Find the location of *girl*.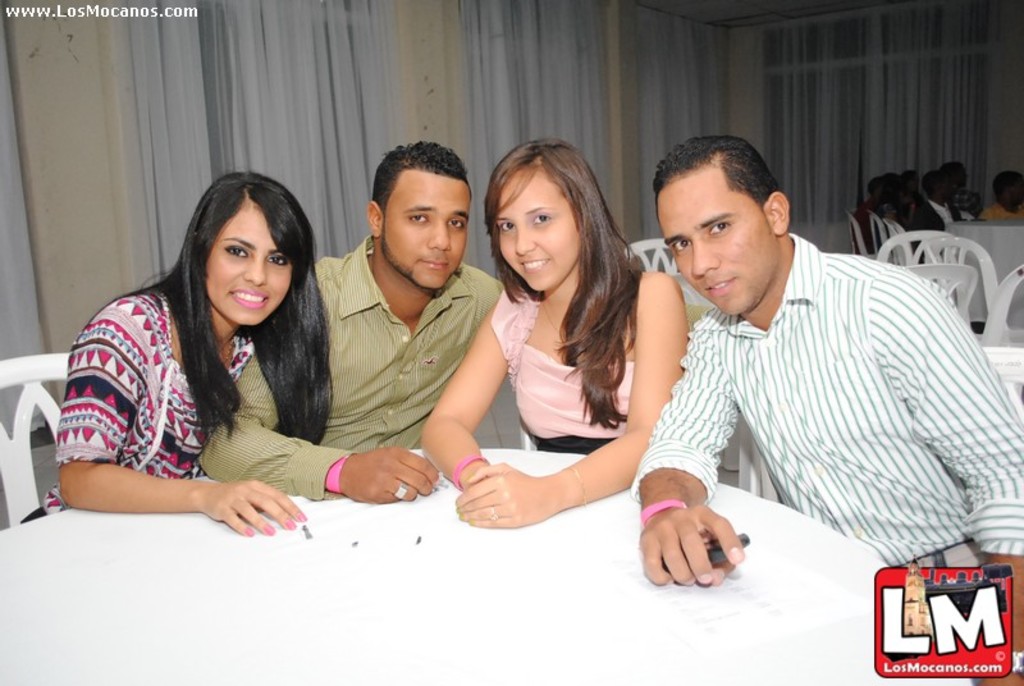
Location: x1=18, y1=174, x2=334, y2=535.
